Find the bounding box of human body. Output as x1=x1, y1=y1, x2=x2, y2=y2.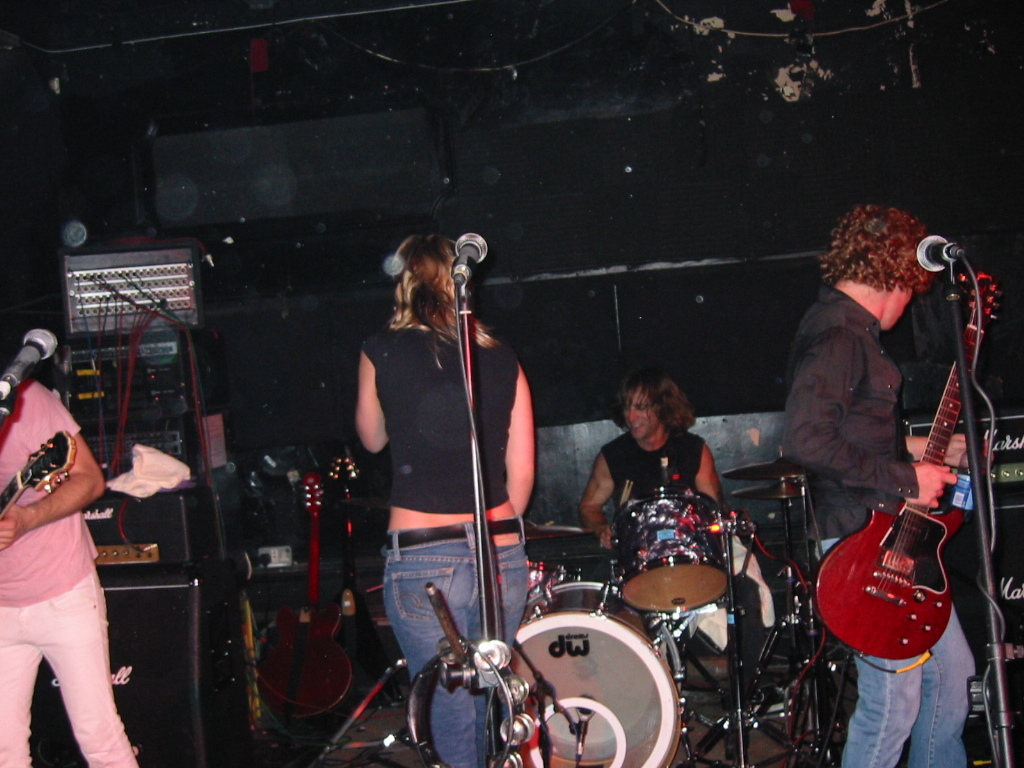
x1=774, y1=196, x2=984, y2=767.
